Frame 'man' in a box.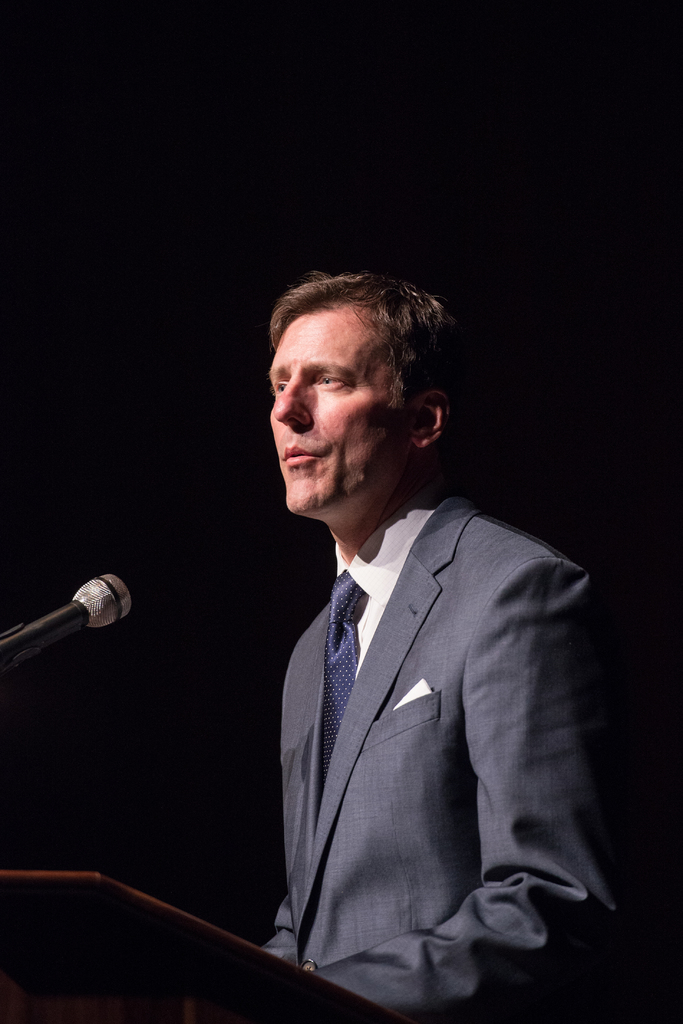
{"x1": 201, "y1": 258, "x2": 614, "y2": 1023}.
